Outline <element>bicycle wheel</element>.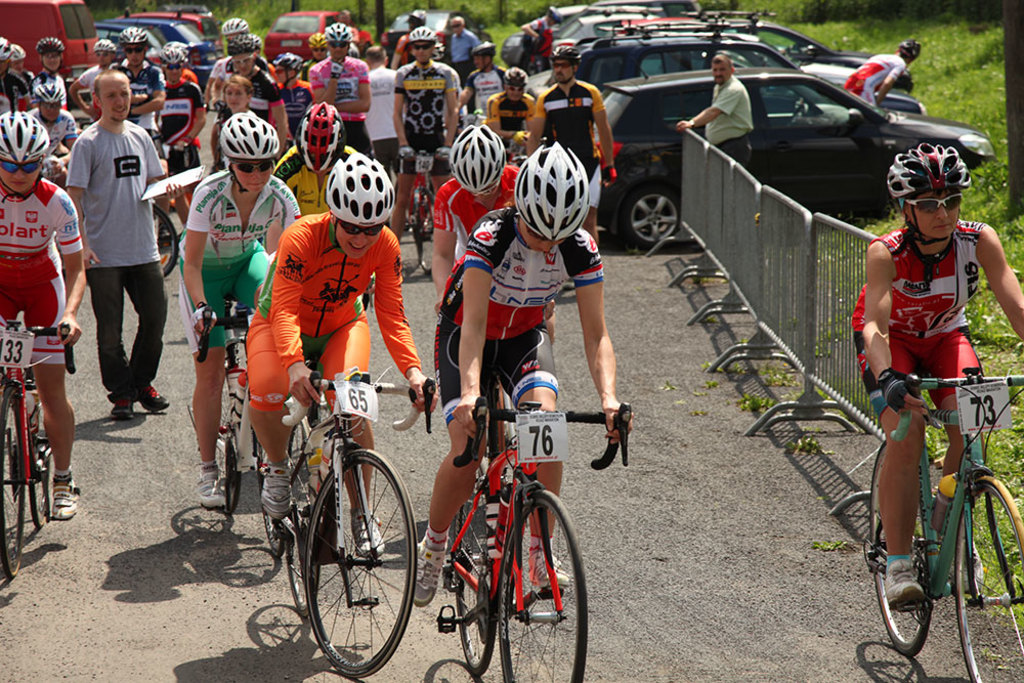
Outline: (453,479,495,675).
